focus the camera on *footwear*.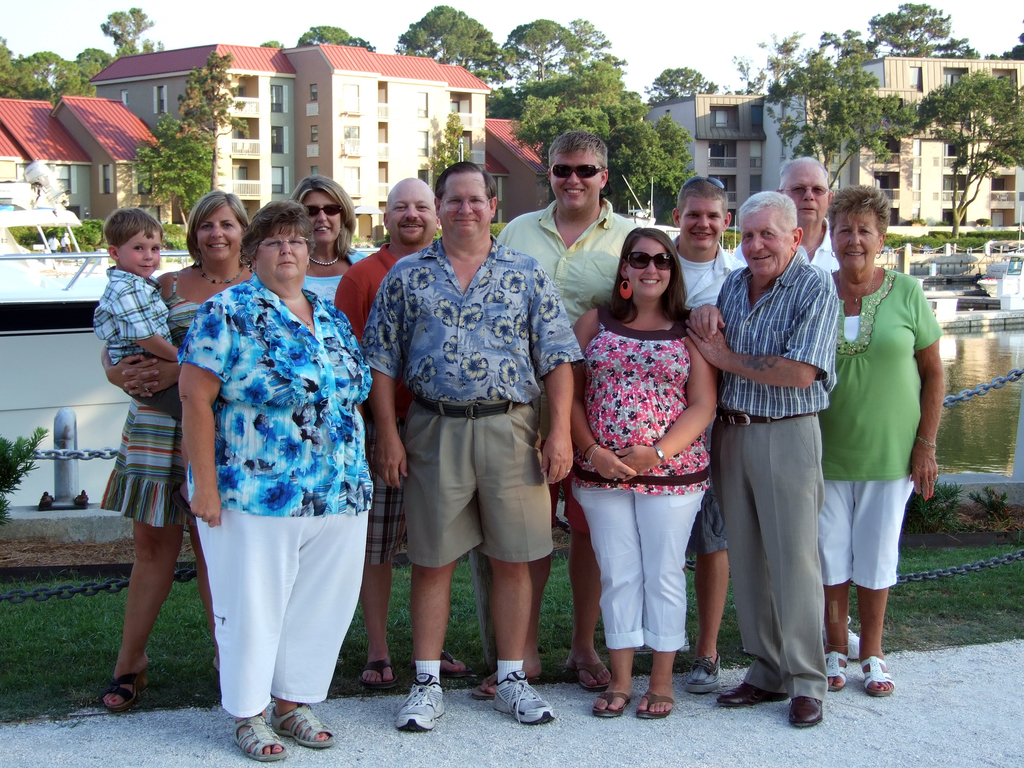
Focus region: 632/691/671/719.
